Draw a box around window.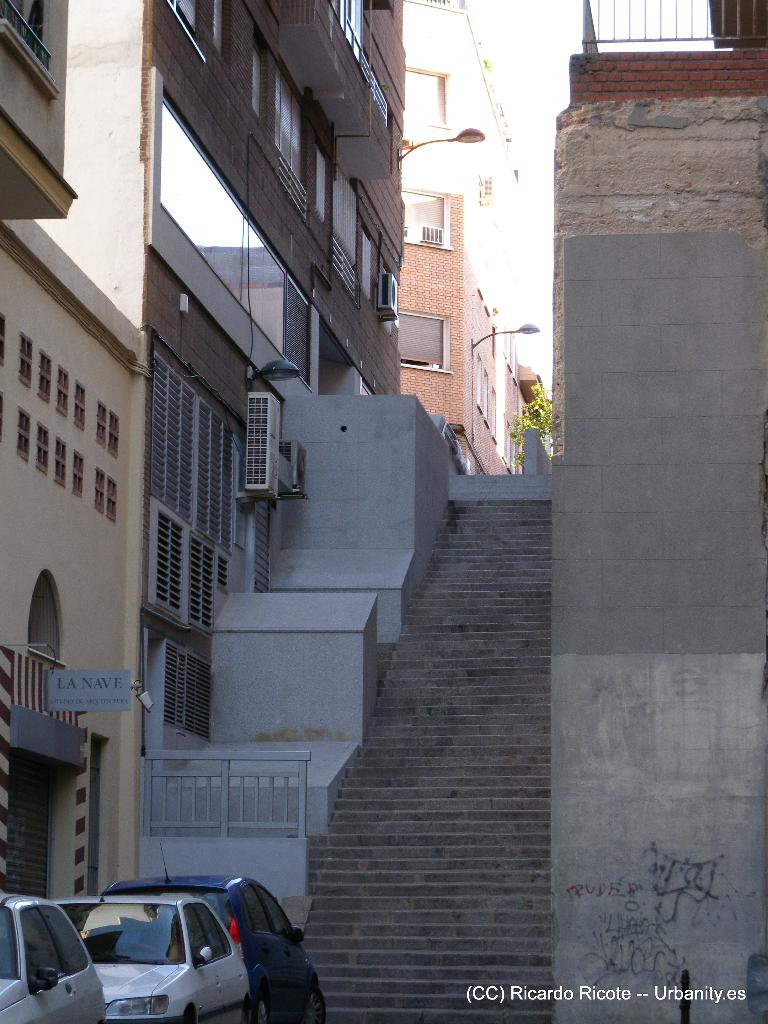
(left=106, top=475, right=118, bottom=522).
